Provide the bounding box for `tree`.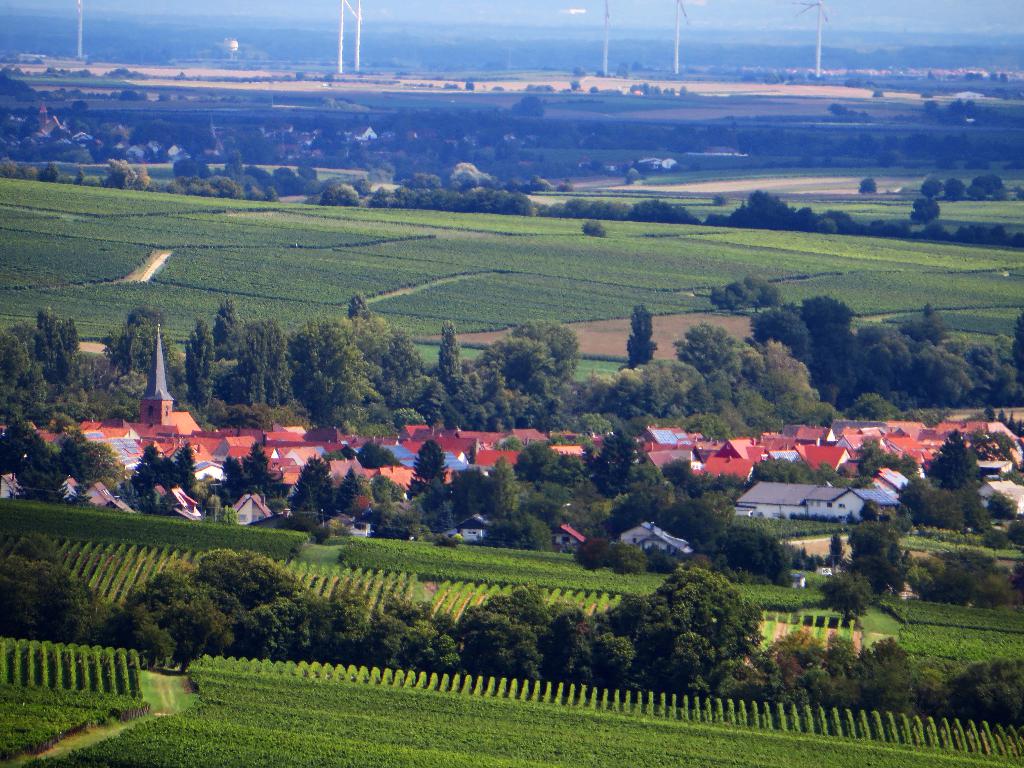
l=0, t=158, r=37, b=182.
